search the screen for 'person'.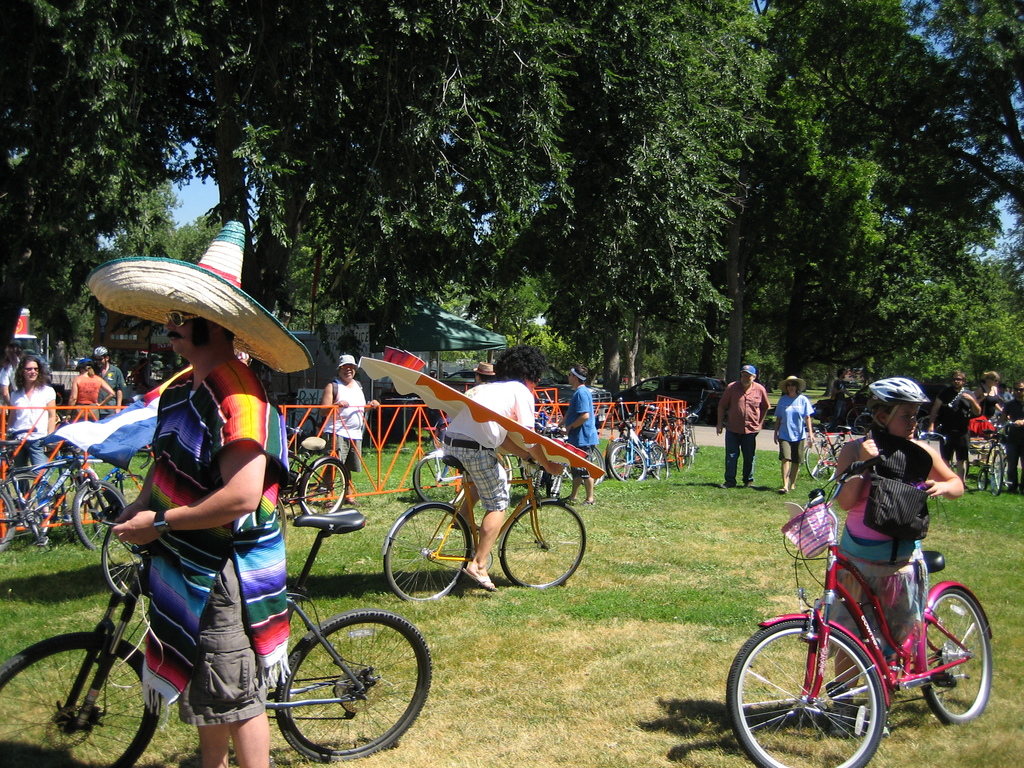
Found at crop(925, 369, 985, 483).
